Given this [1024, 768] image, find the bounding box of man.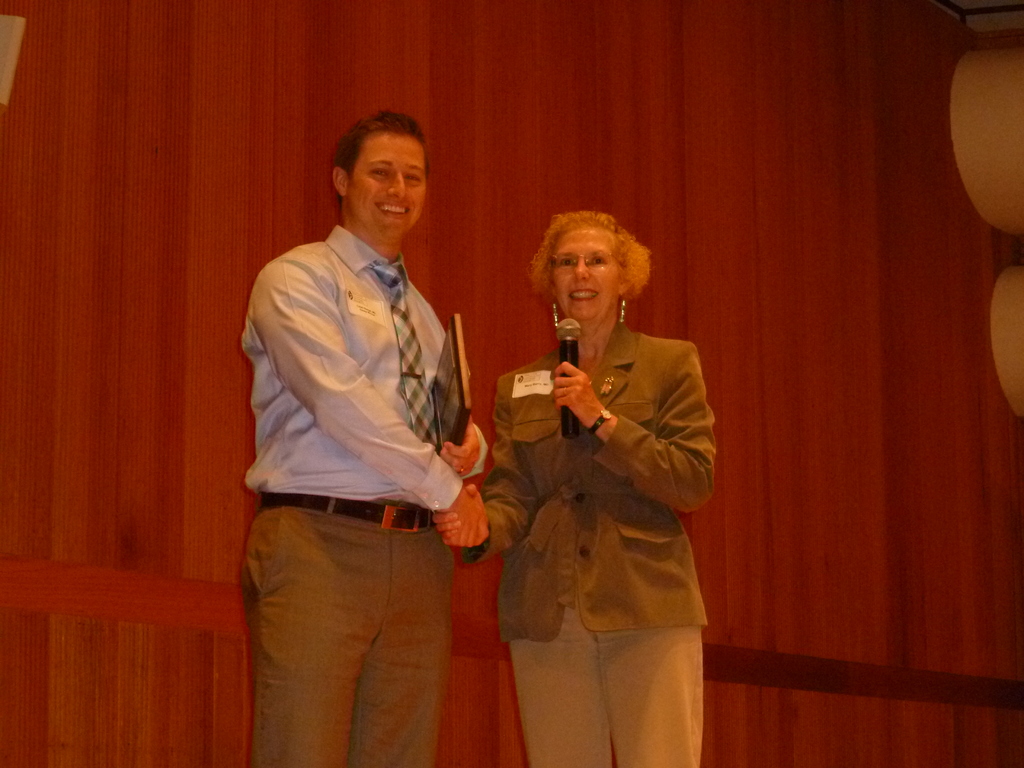
bbox=(227, 106, 495, 712).
